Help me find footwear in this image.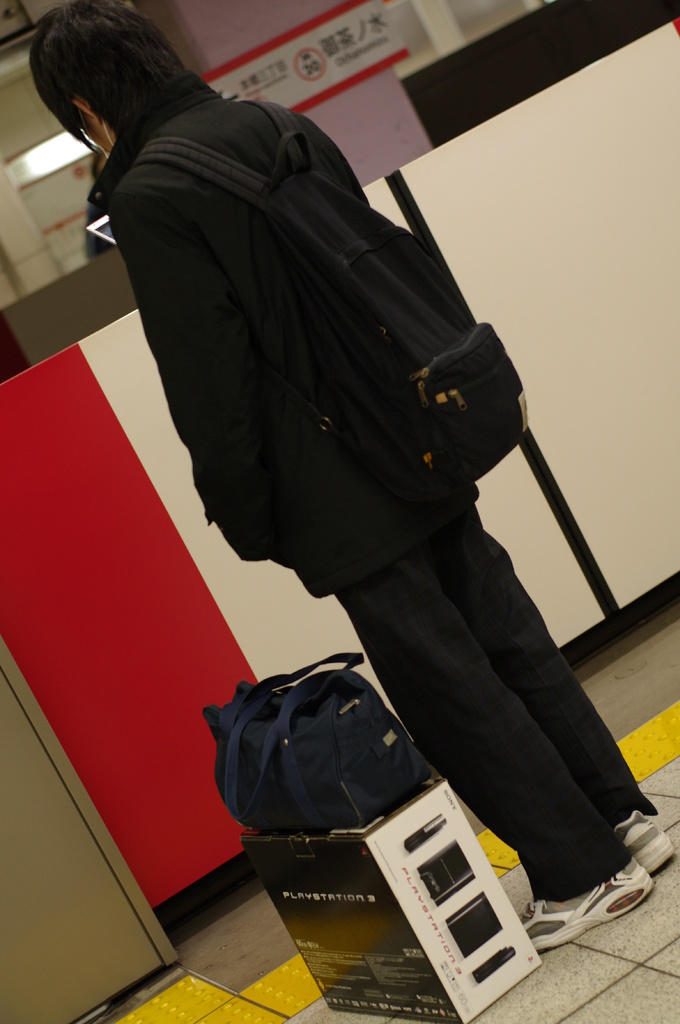
Found it: bbox=[533, 872, 677, 959].
